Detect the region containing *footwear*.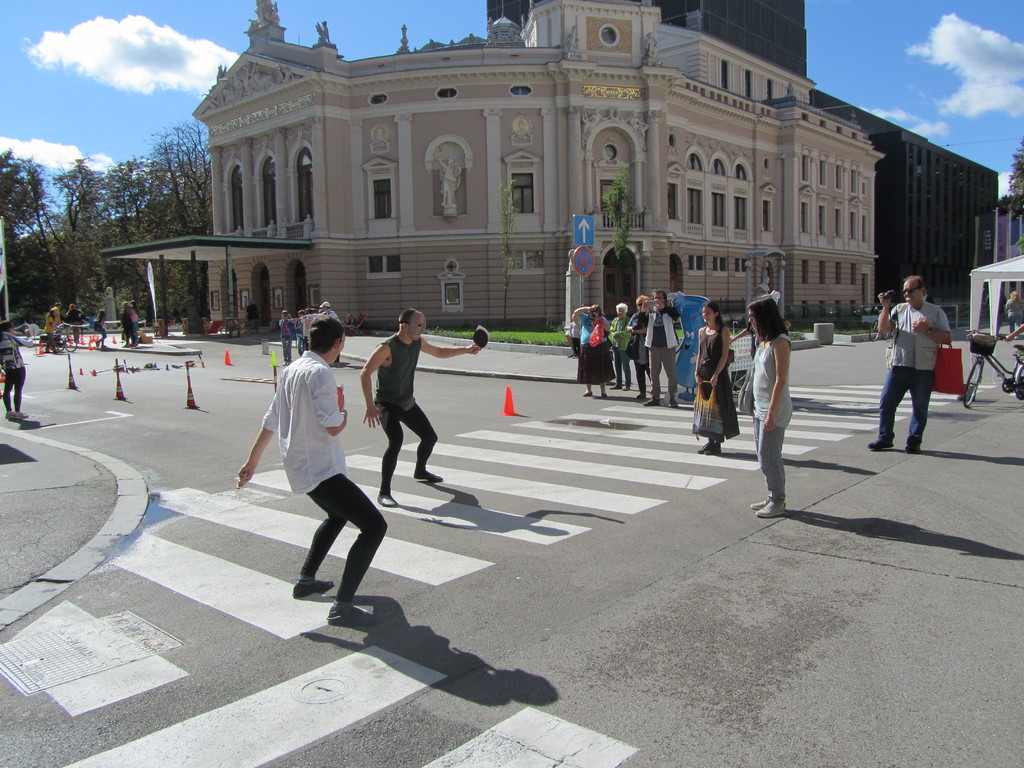
box(685, 391, 696, 401).
